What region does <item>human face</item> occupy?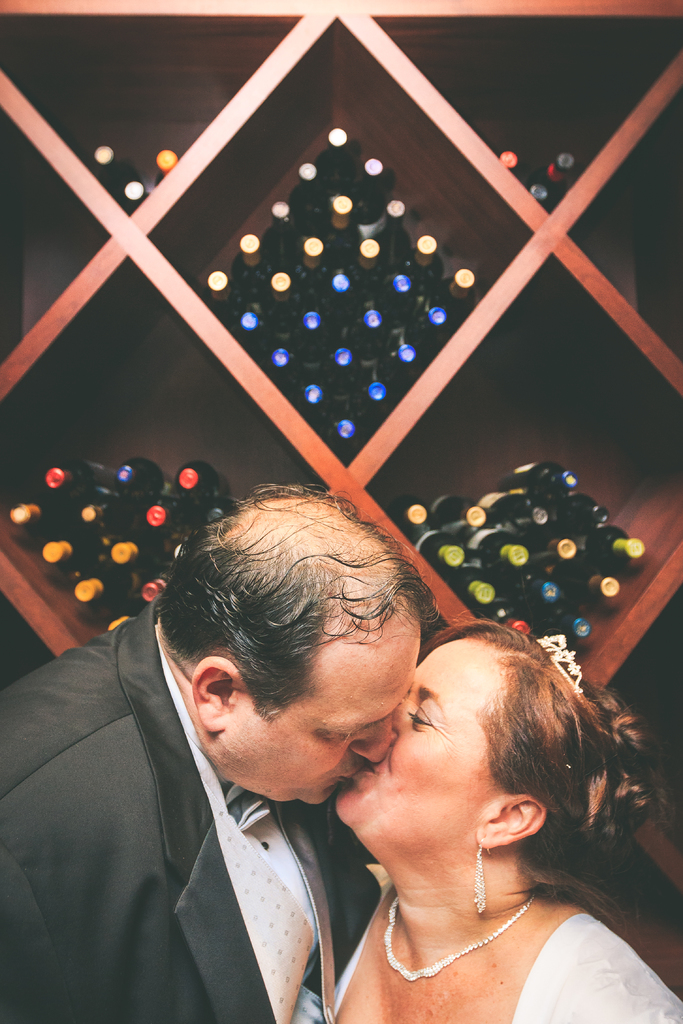
(x1=217, y1=615, x2=427, y2=810).
